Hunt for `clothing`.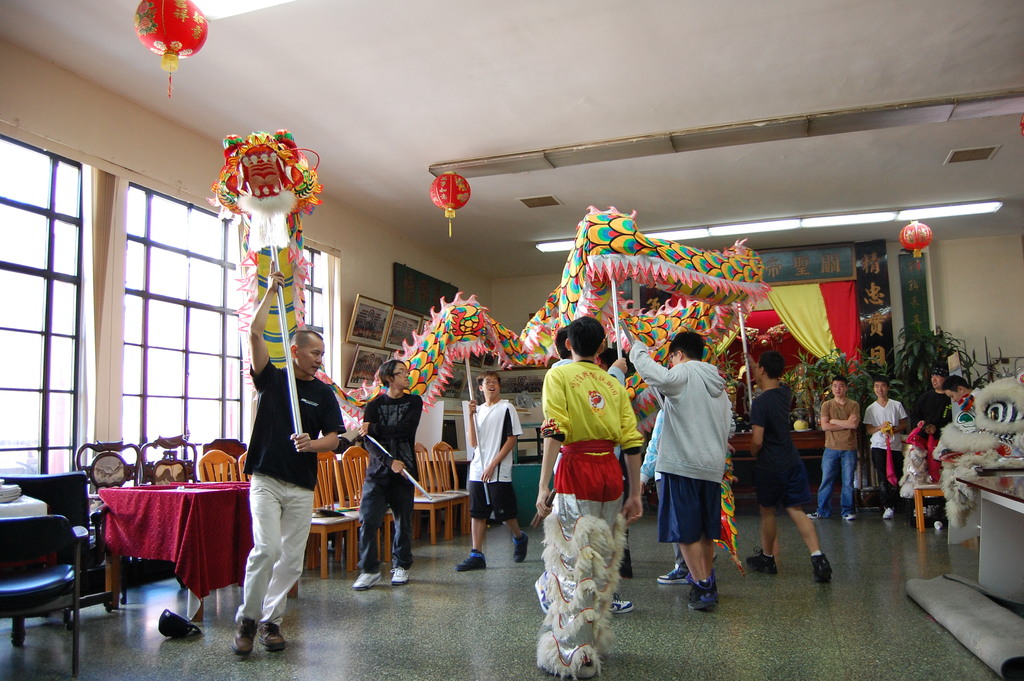
Hunted down at x1=749 y1=379 x2=797 y2=507.
